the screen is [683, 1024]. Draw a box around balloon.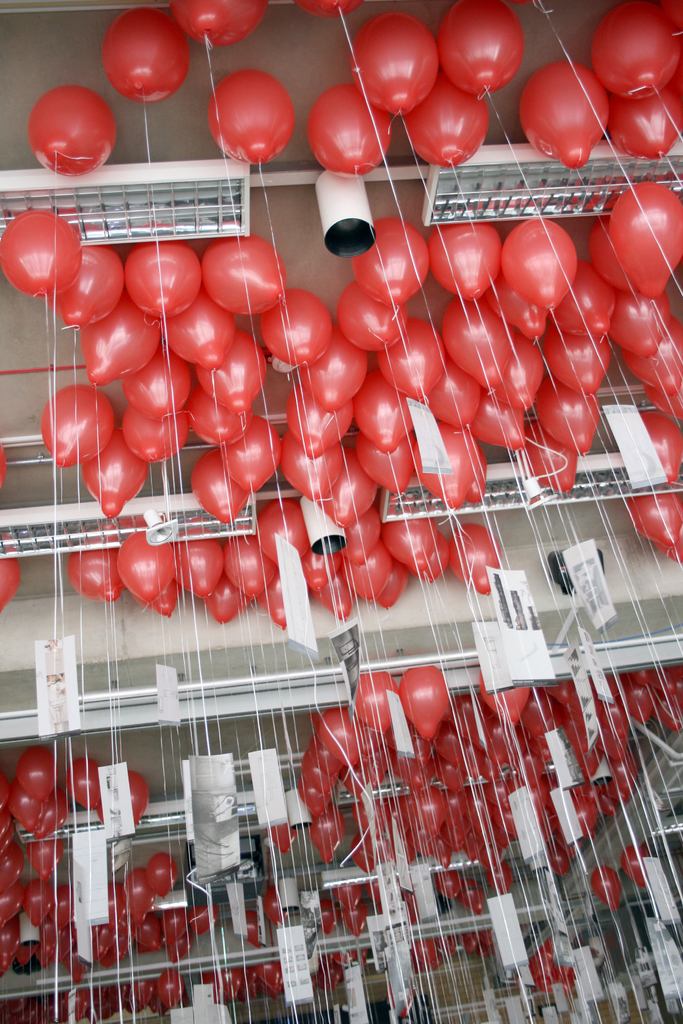
select_region(352, 947, 370, 972).
